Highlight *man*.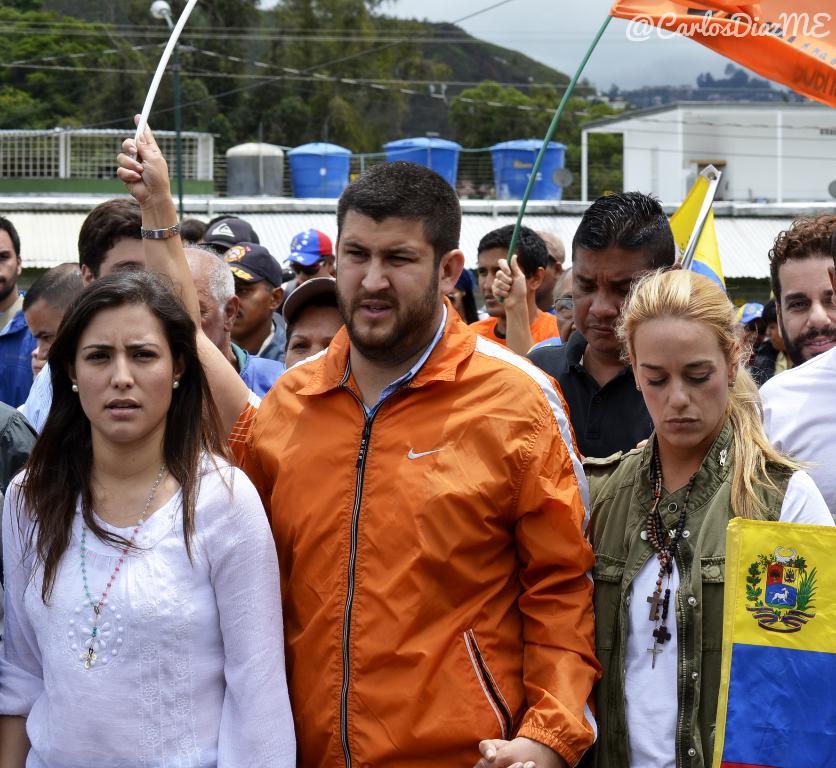
Highlighted region: detection(468, 220, 563, 360).
